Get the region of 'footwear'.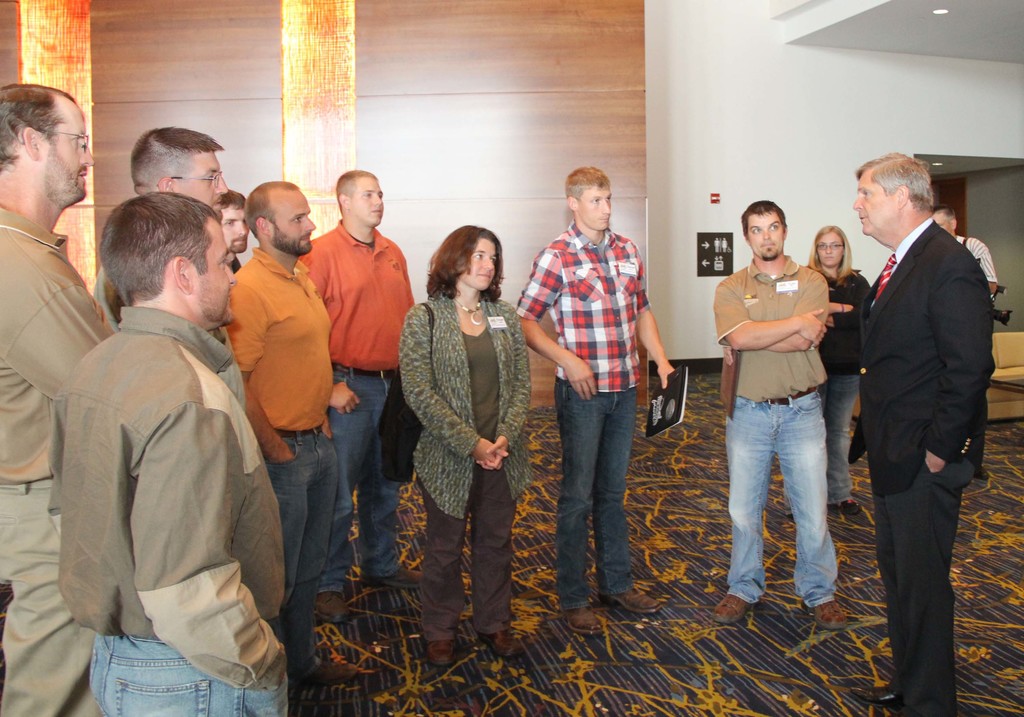
bbox(356, 567, 425, 589).
